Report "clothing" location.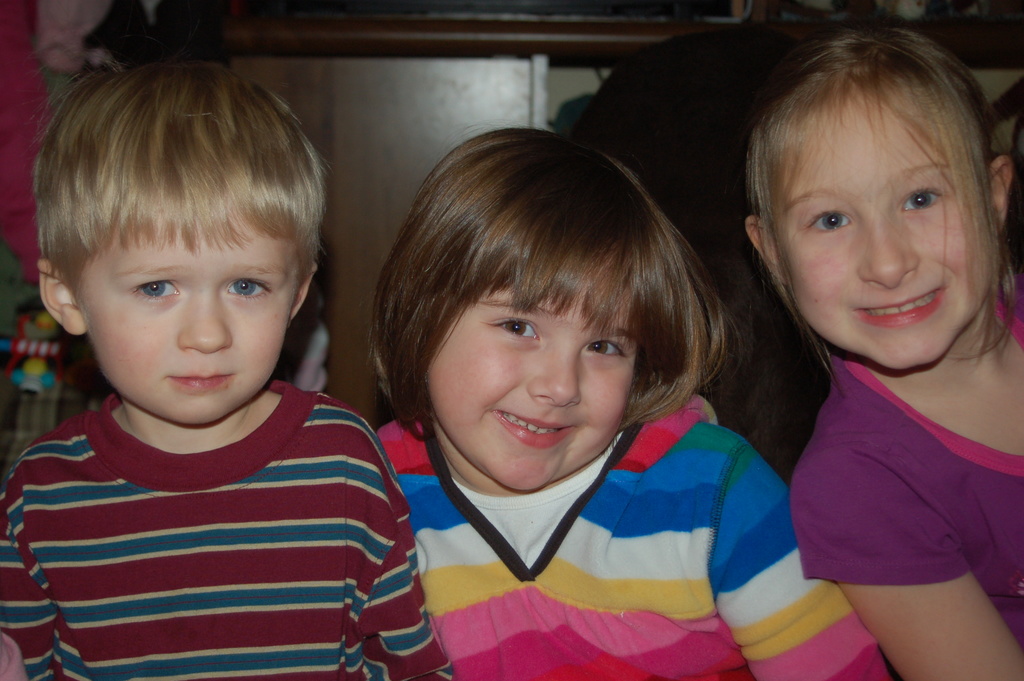
Report: locate(375, 391, 891, 680).
